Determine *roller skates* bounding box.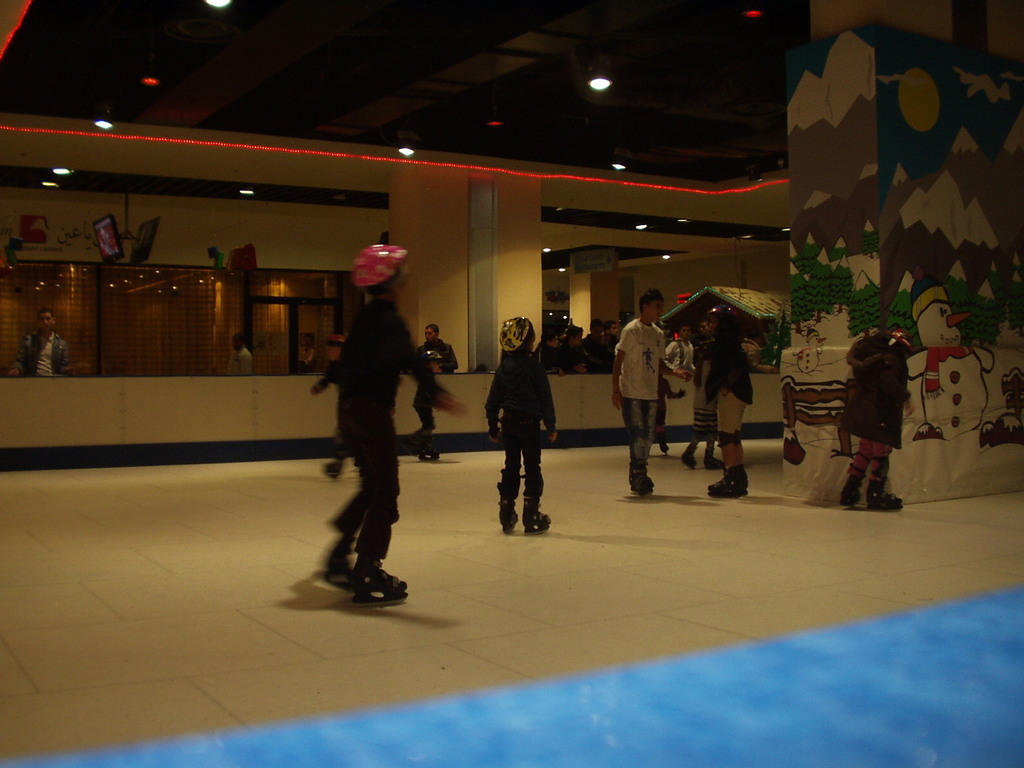
Determined: rect(682, 447, 697, 470).
